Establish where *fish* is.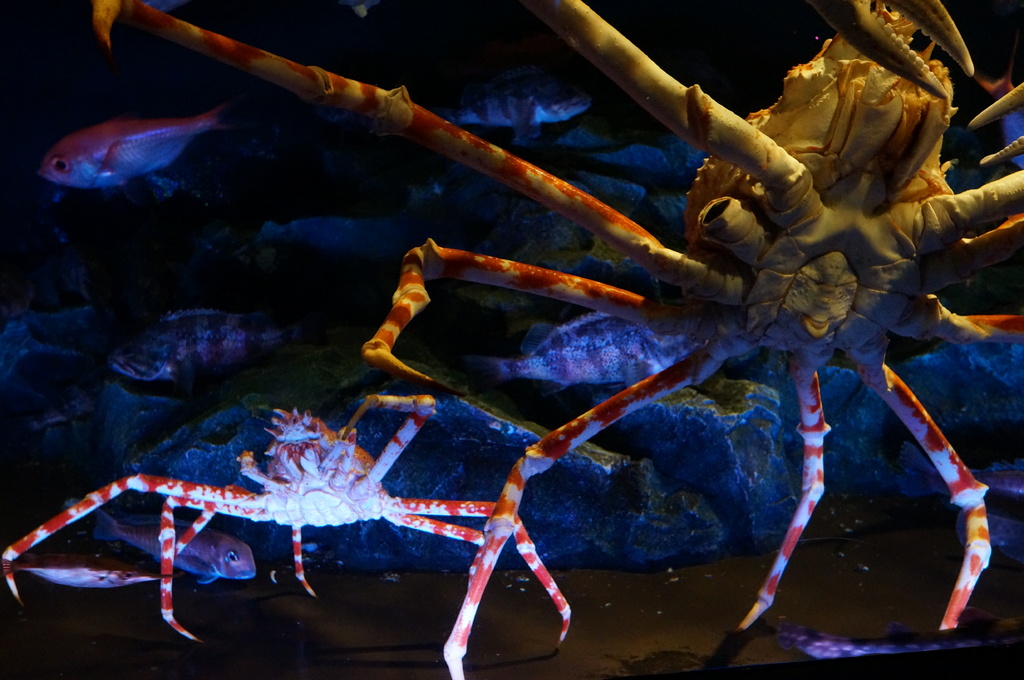
Established at bbox(3, 544, 161, 594).
